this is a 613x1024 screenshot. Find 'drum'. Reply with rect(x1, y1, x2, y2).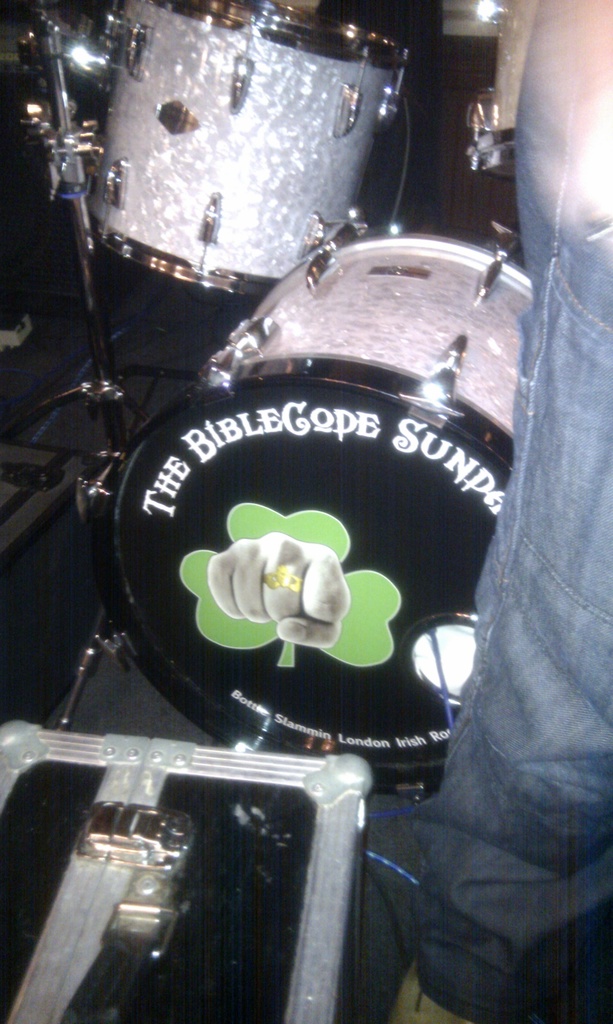
rect(104, 221, 542, 804).
